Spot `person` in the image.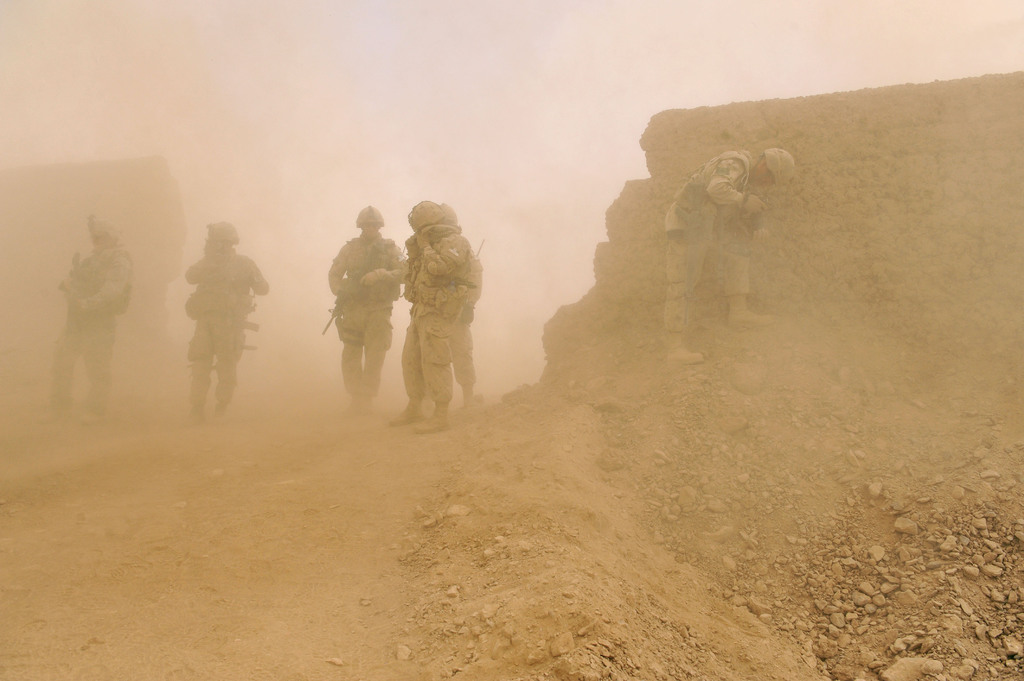
`person` found at crop(39, 211, 139, 417).
